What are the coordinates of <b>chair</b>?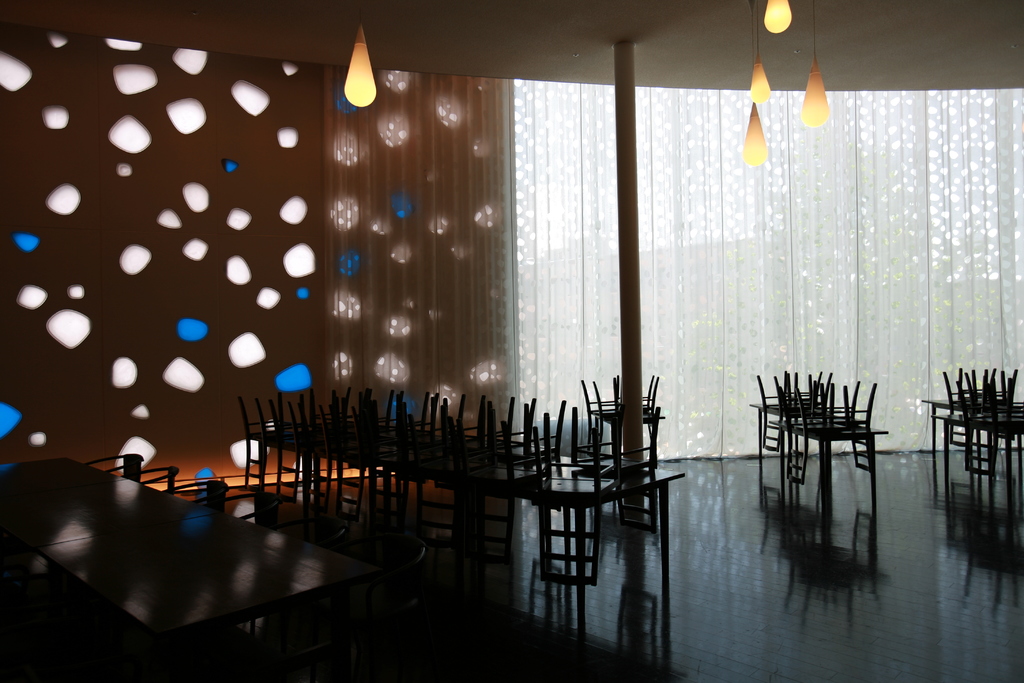
crop(382, 400, 454, 525).
